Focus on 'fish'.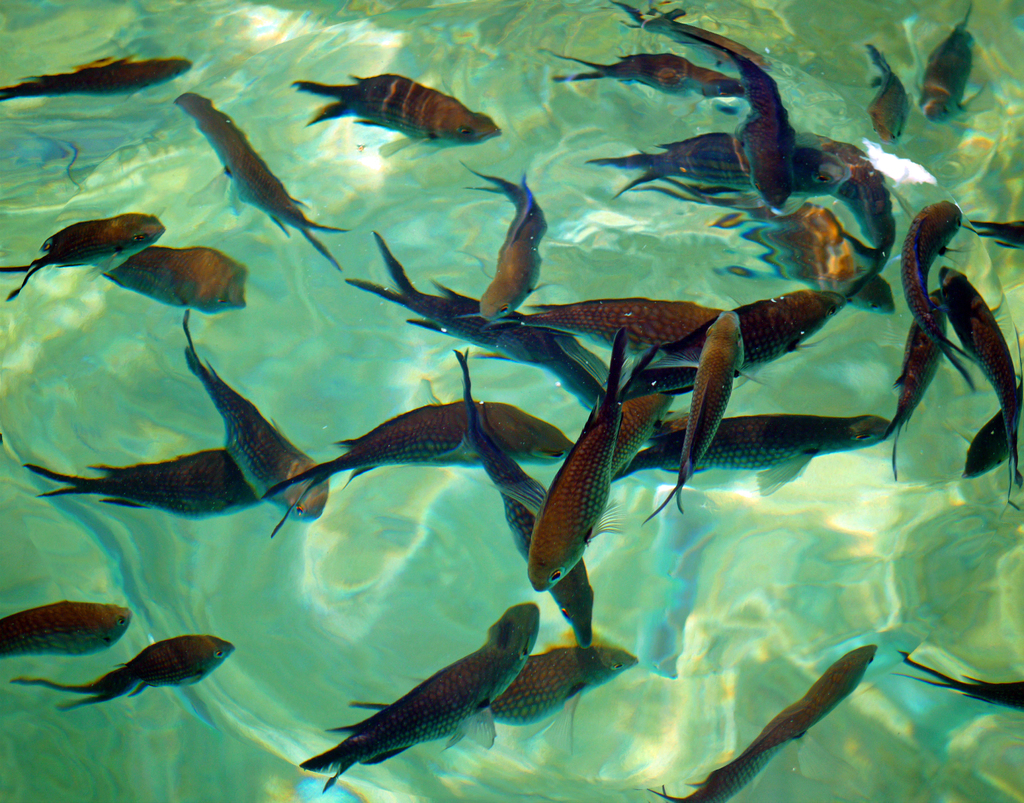
Focused at <bbox>963, 340, 1023, 480</bbox>.
